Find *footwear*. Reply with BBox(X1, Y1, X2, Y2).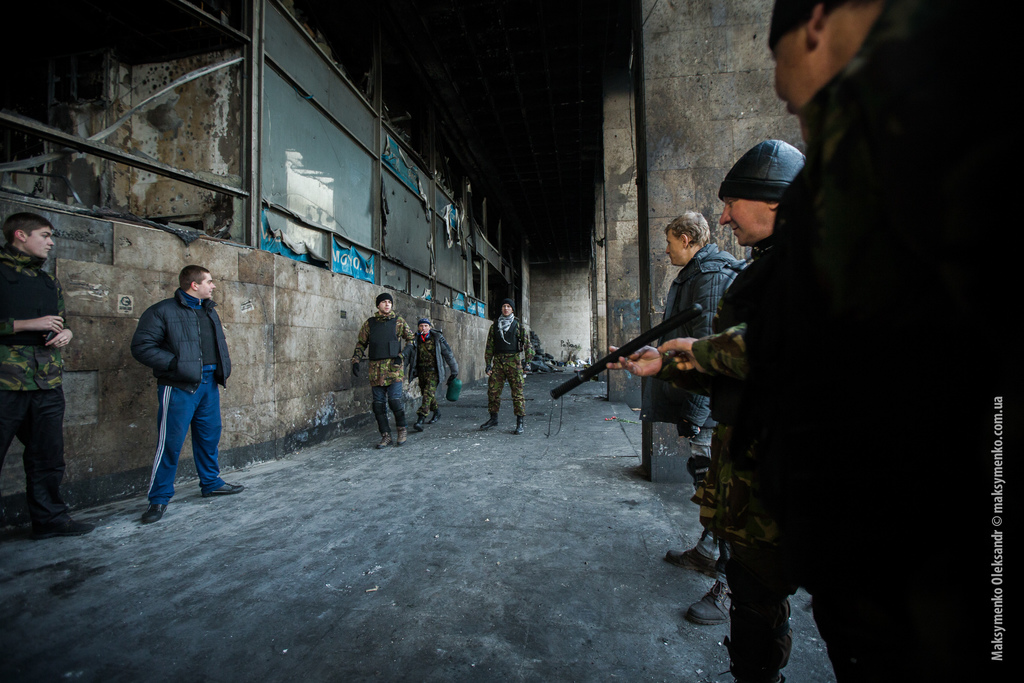
BBox(476, 415, 500, 431).
